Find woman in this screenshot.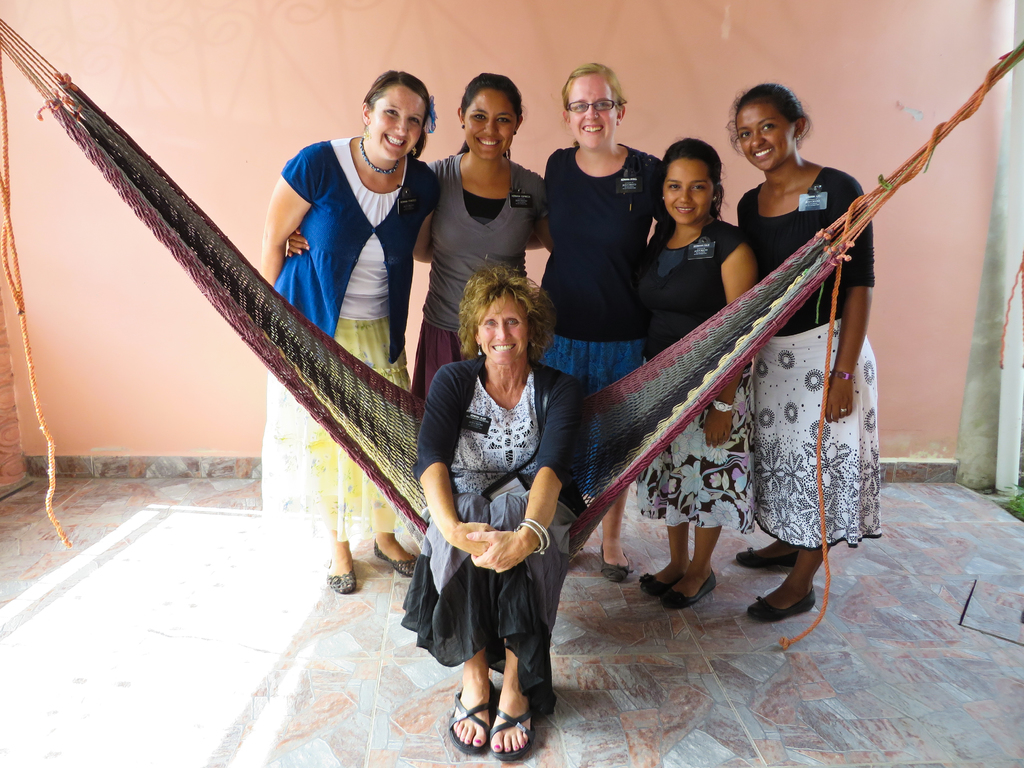
The bounding box for woman is Rect(286, 70, 556, 412).
